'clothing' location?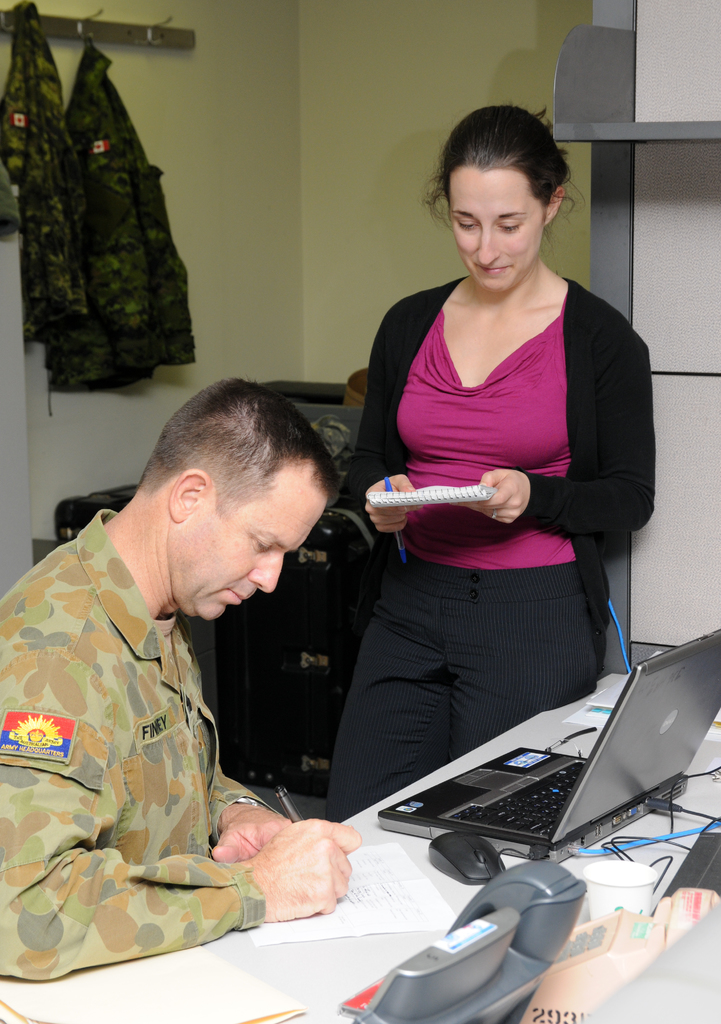
[0,512,266,972]
